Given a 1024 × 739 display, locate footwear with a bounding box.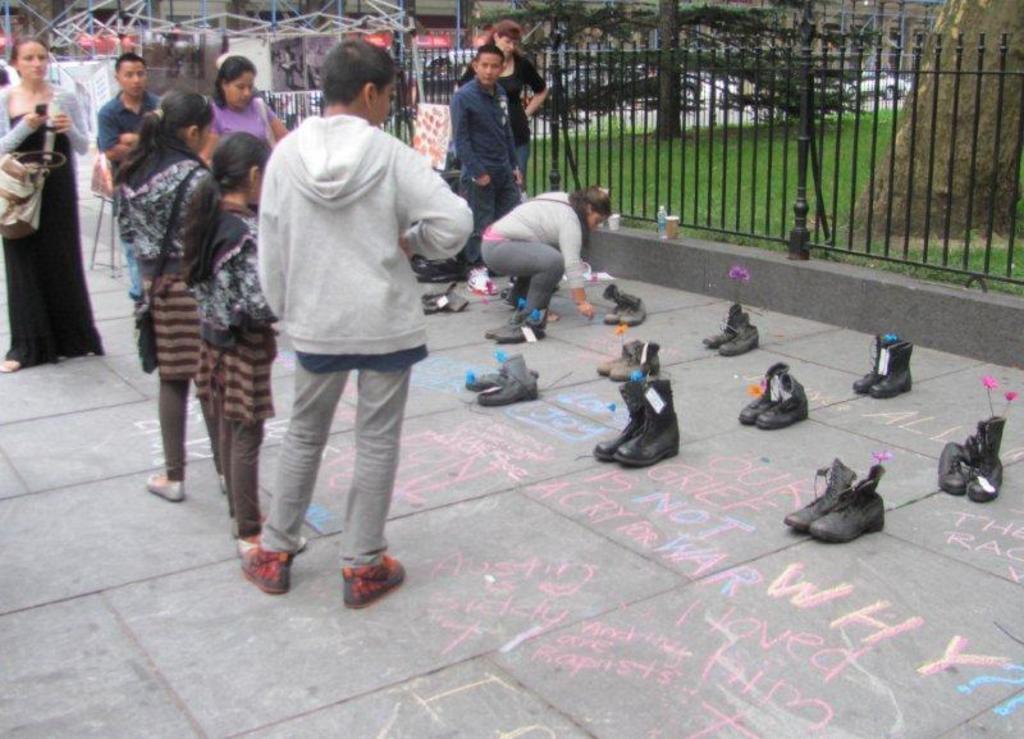
Located: 0 359 22 378.
